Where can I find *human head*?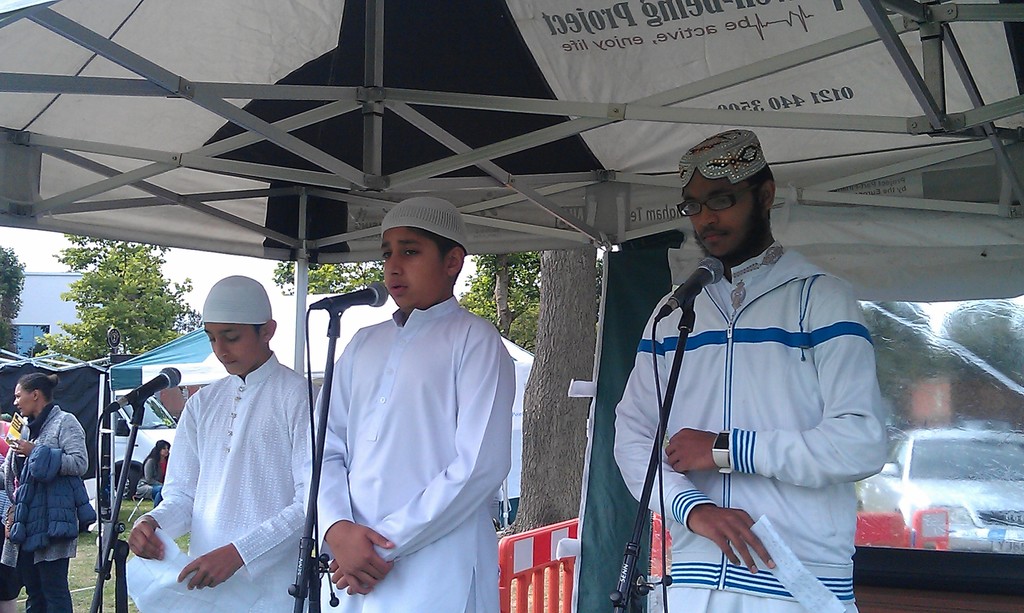
You can find it at left=200, top=275, right=277, bottom=377.
